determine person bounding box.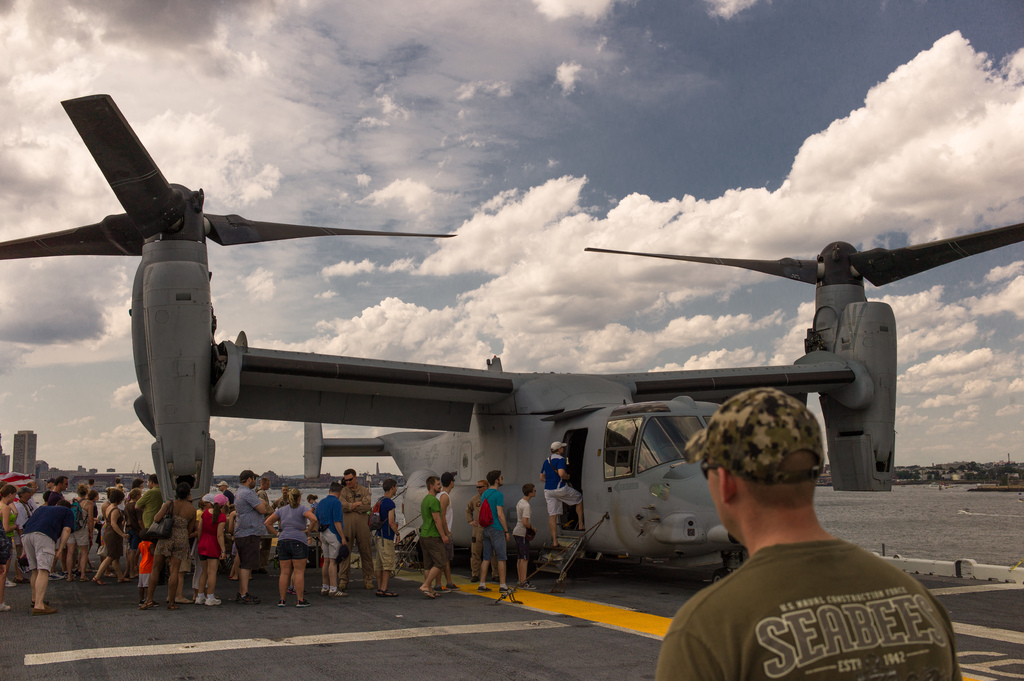
Determined: pyautogui.locateOnScreen(508, 486, 534, 588).
